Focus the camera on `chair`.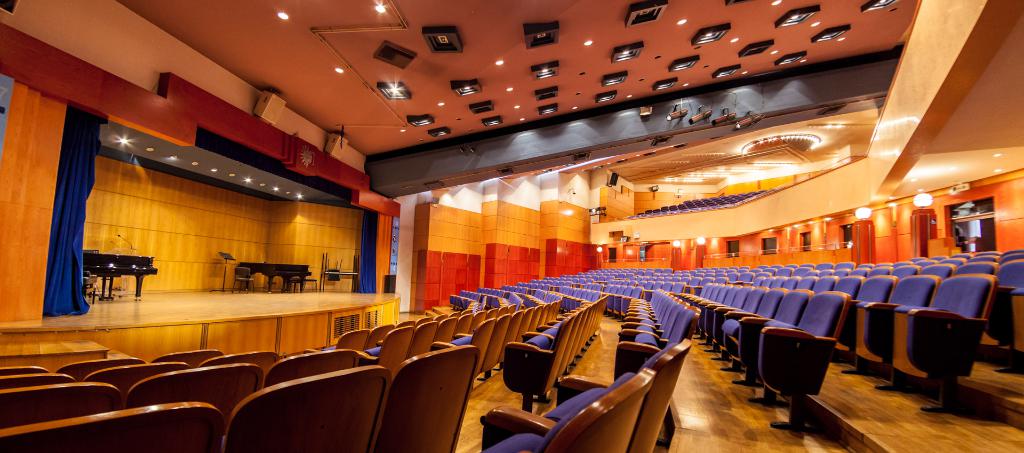
Focus region: (230, 263, 257, 293).
